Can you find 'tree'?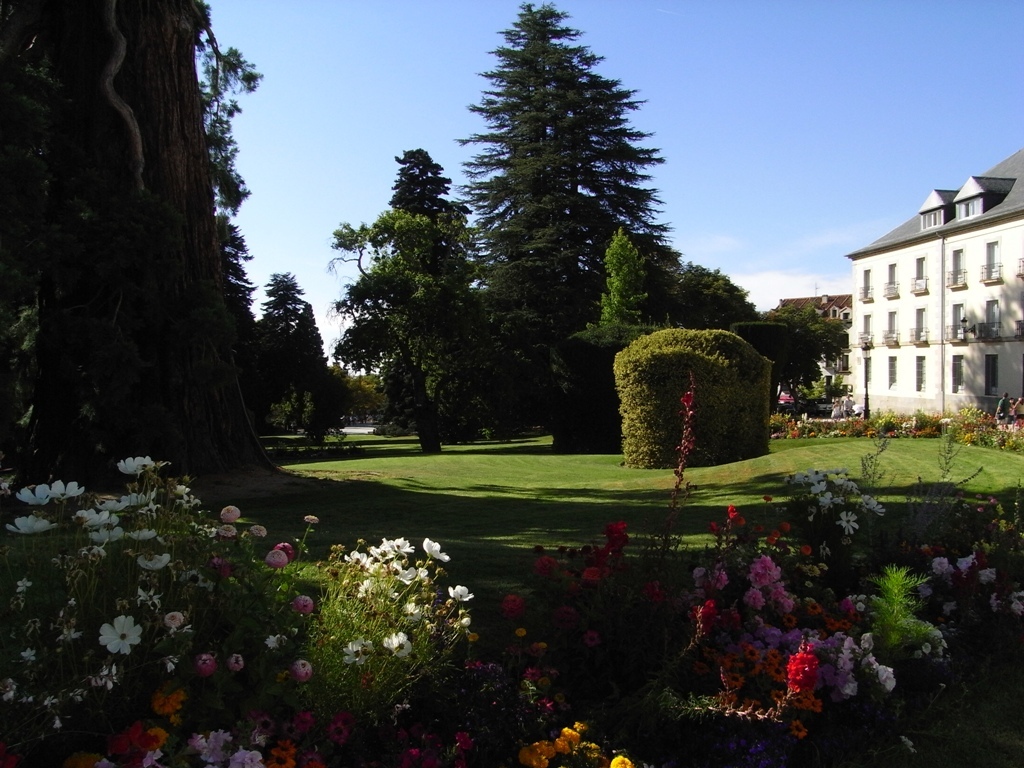
Yes, bounding box: (x1=337, y1=209, x2=525, y2=443).
